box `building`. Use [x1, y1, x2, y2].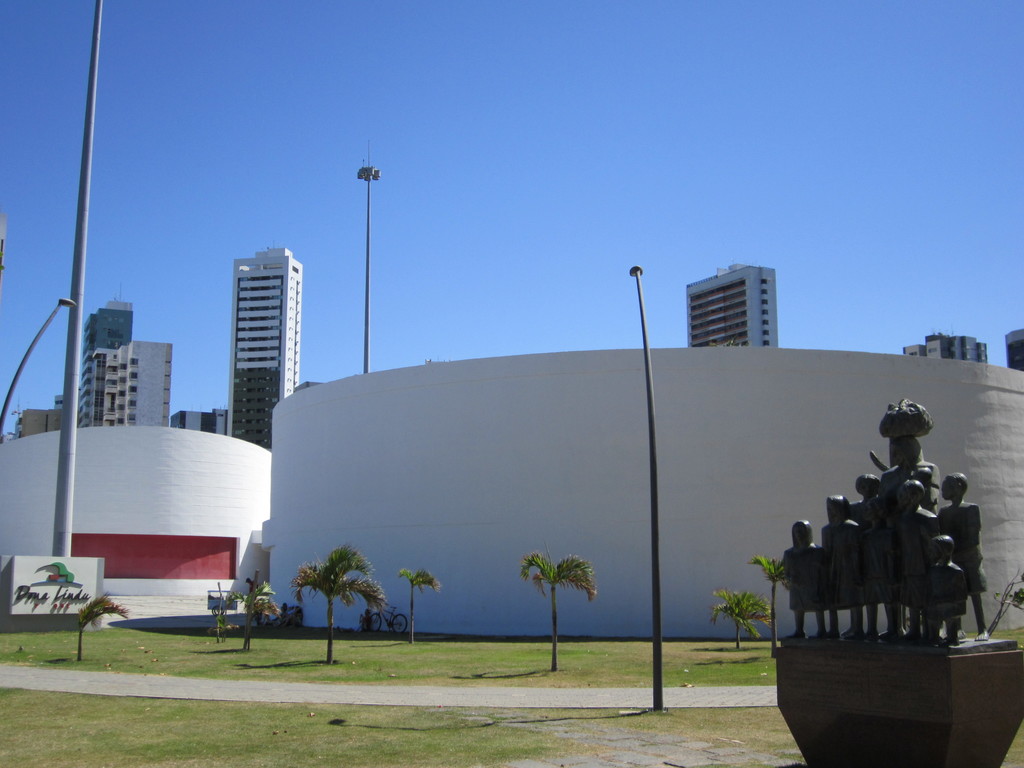
[904, 331, 991, 371].
